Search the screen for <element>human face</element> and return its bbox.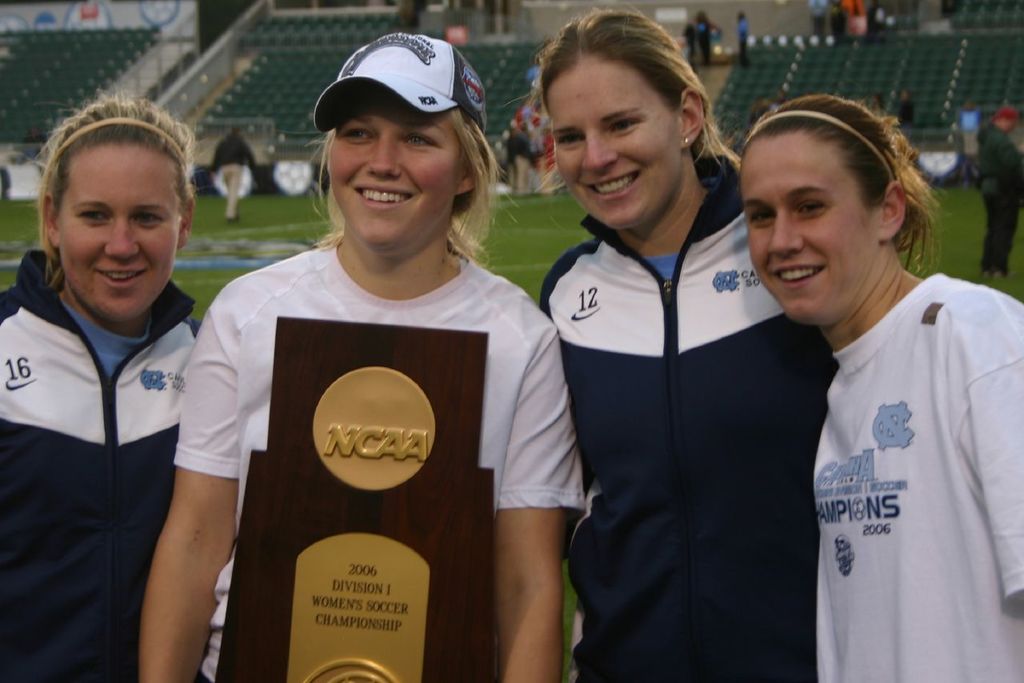
Found: (x1=752, y1=113, x2=881, y2=333).
